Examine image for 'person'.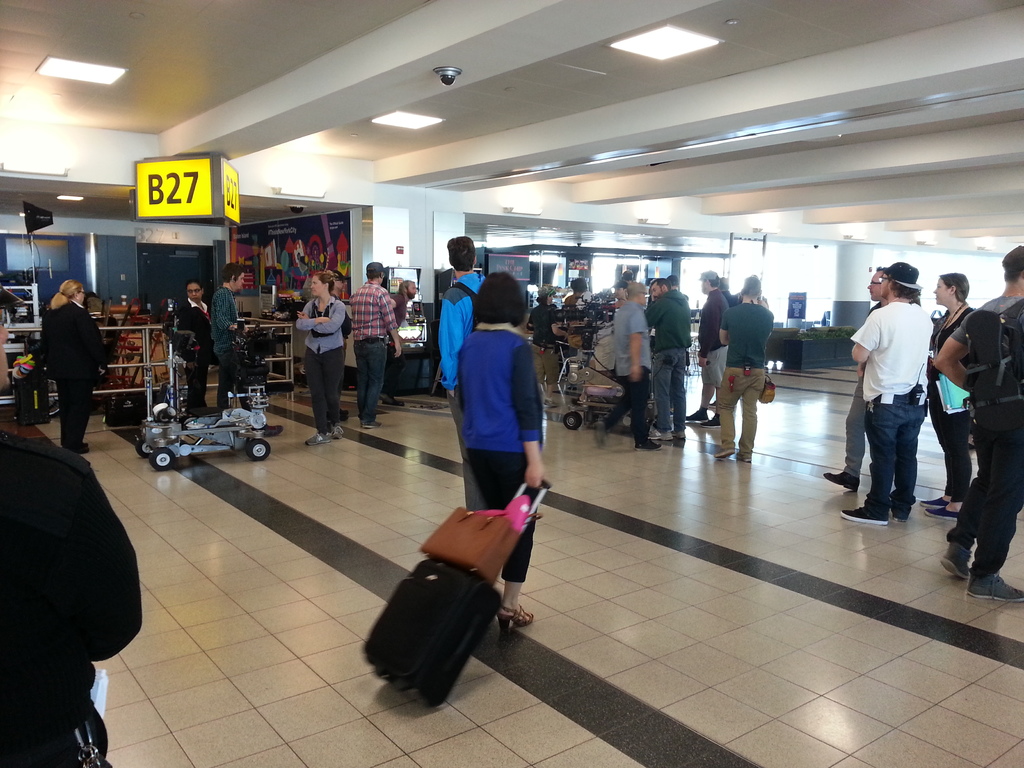
Examination result: locate(207, 269, 250, 420).
